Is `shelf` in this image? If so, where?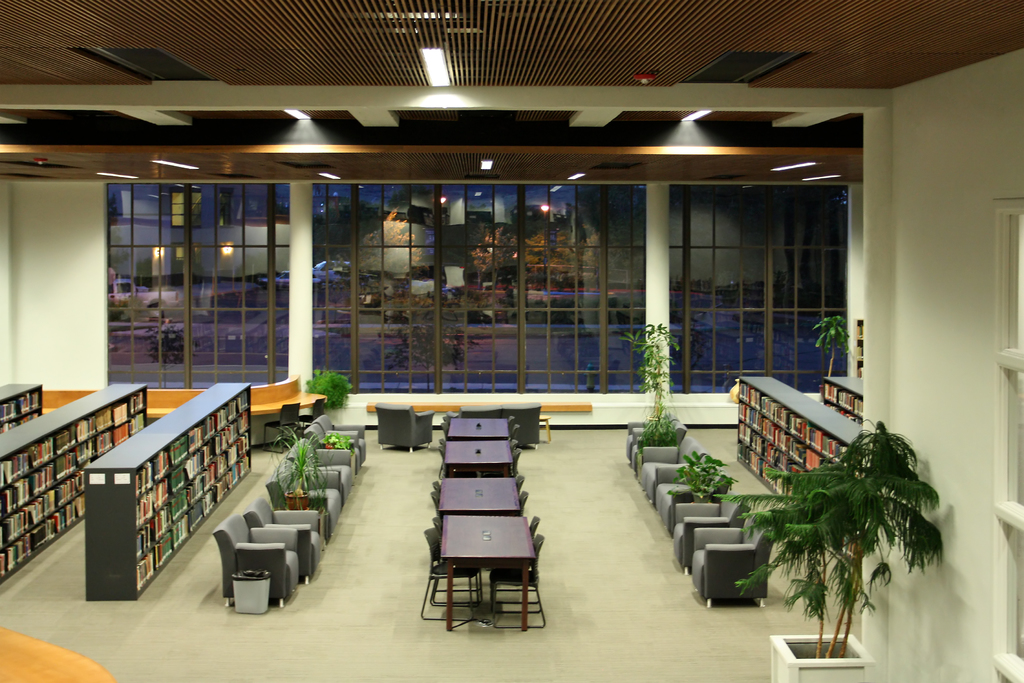
Yes, at select_region(731, 378, 868, 493).
